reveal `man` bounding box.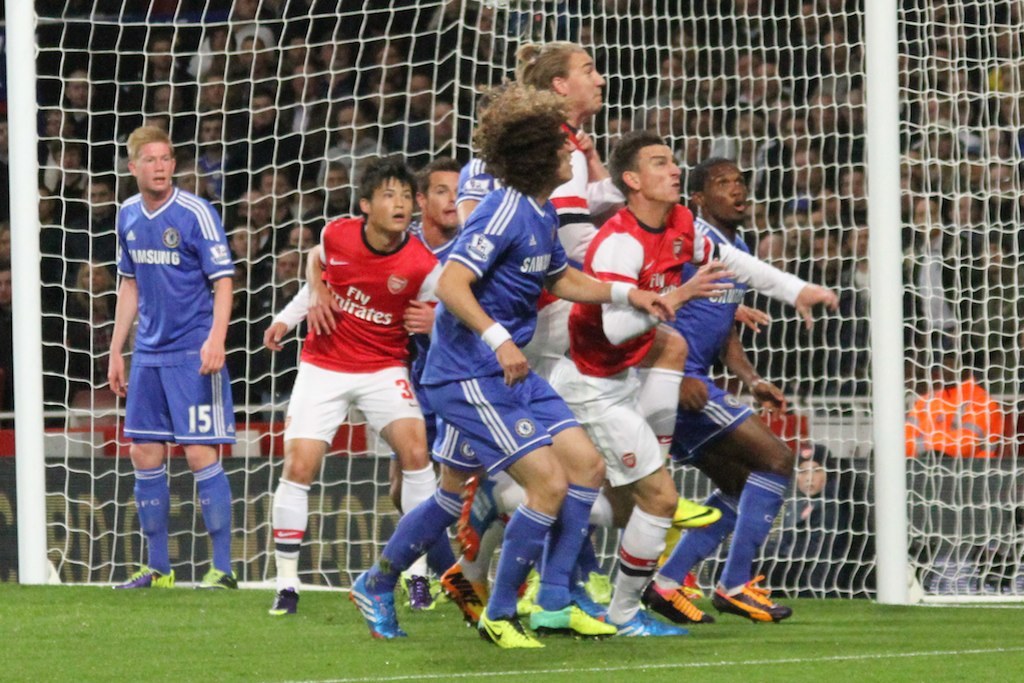
Revealed: {"left": 511, "top": 44, "right": 624, "bottom": 379}.
